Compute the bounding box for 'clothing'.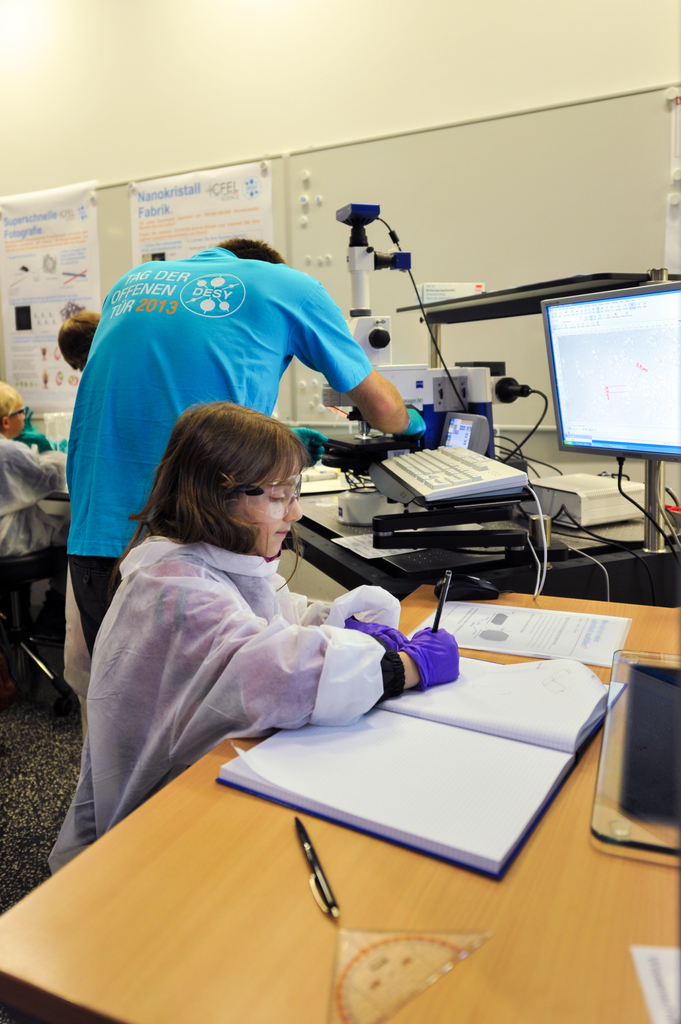
select_region(47, 535, 395, 878).
